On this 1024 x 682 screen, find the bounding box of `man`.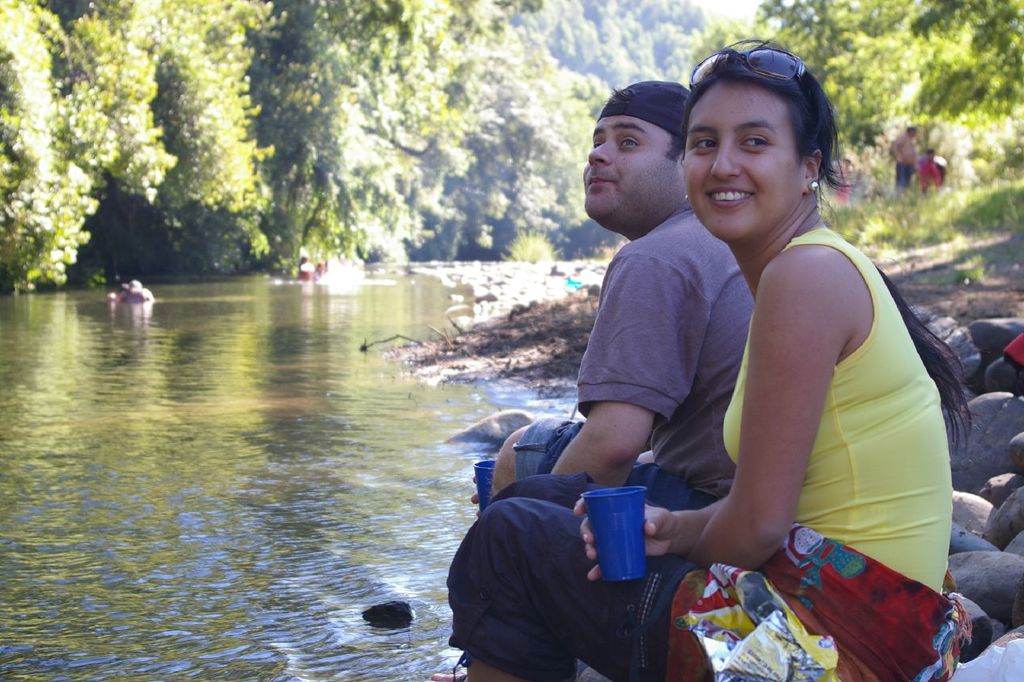
Bounding box: {"x1": 493, "y1": 74, "x2": 758, "y2": 512}.
